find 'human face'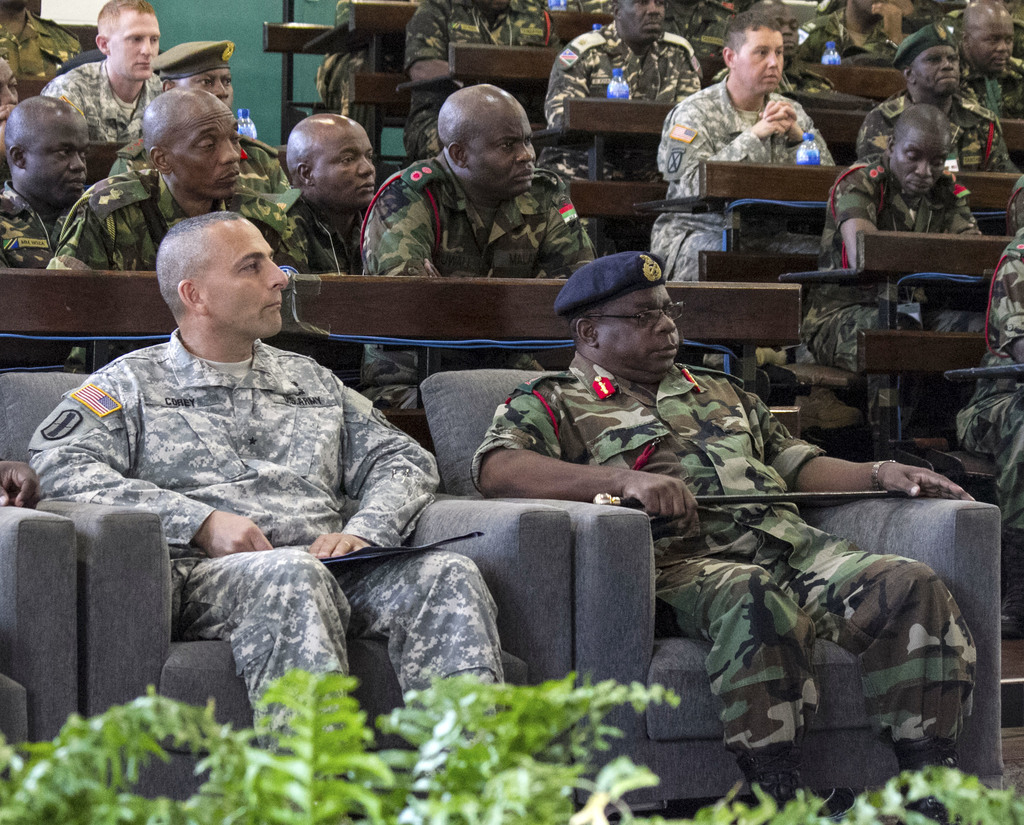
rect(111, 13, 164, 81)
